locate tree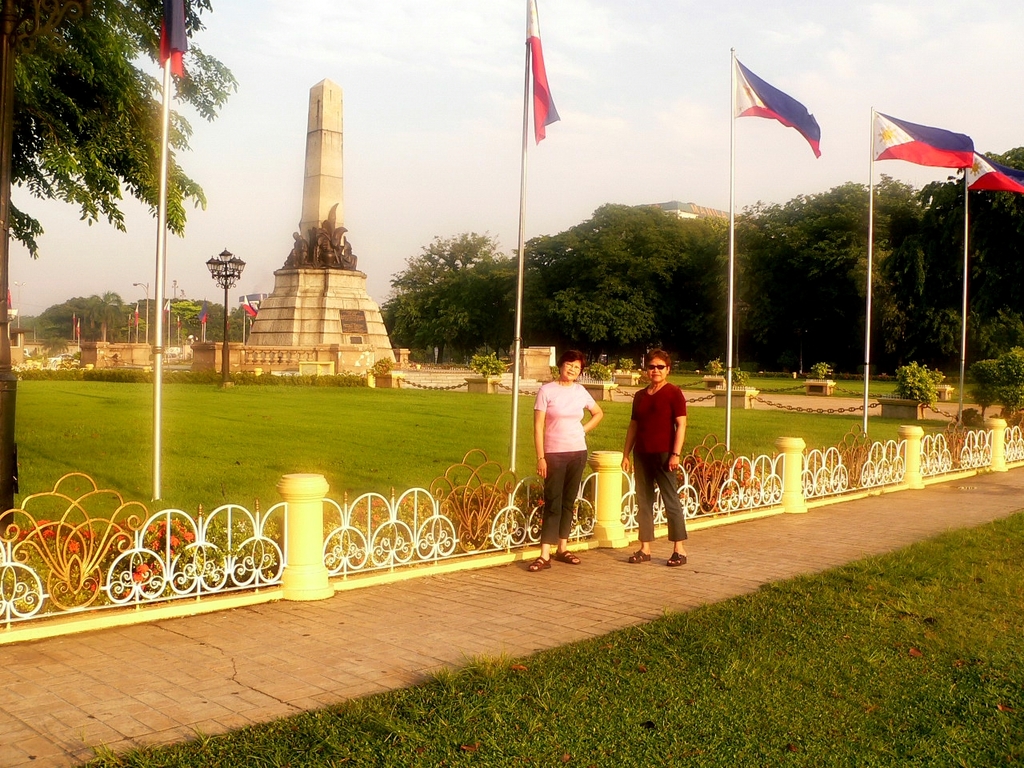
select_region(163, 298, 205, 344)
